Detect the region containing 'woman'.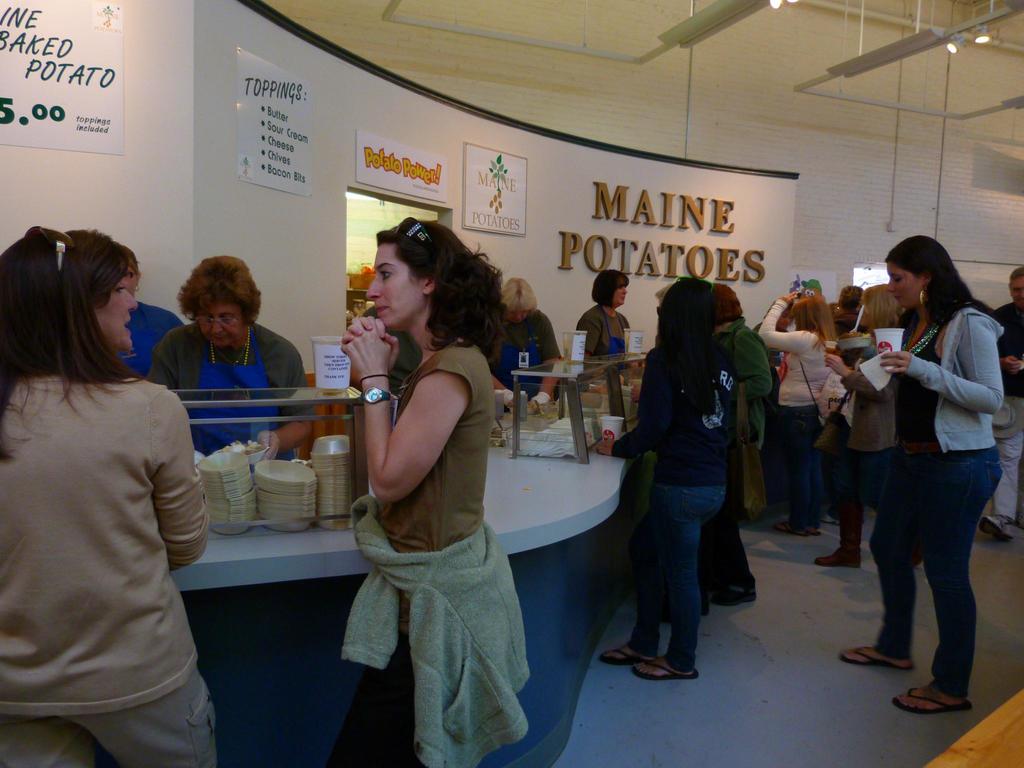
593, 273, 732, 684.
